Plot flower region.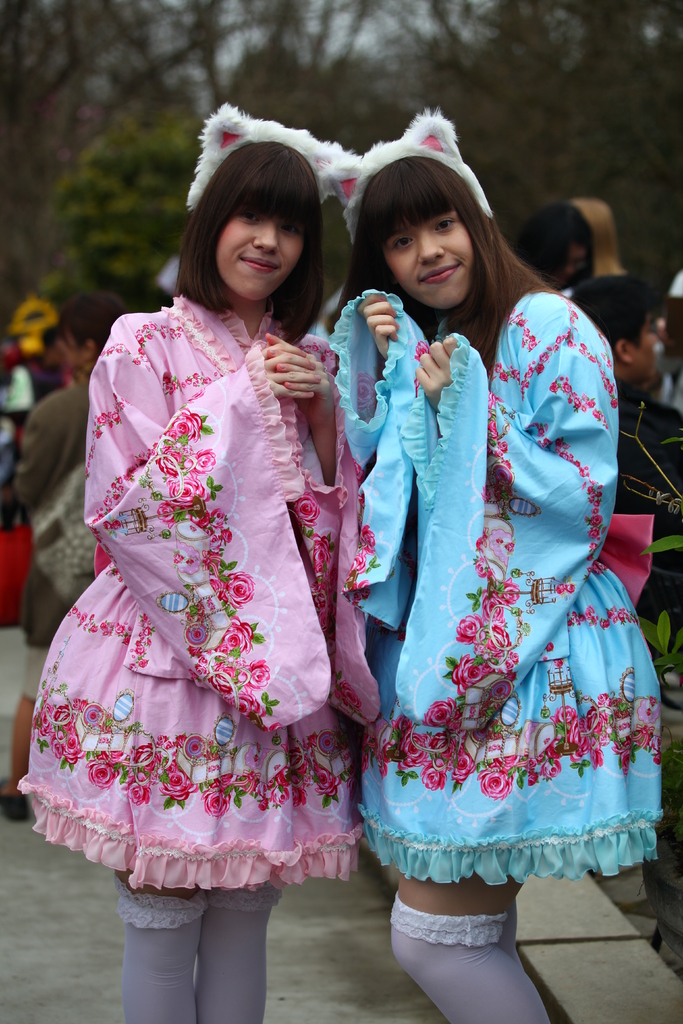
Plotted at bbox(311, 533, 331, 572).
